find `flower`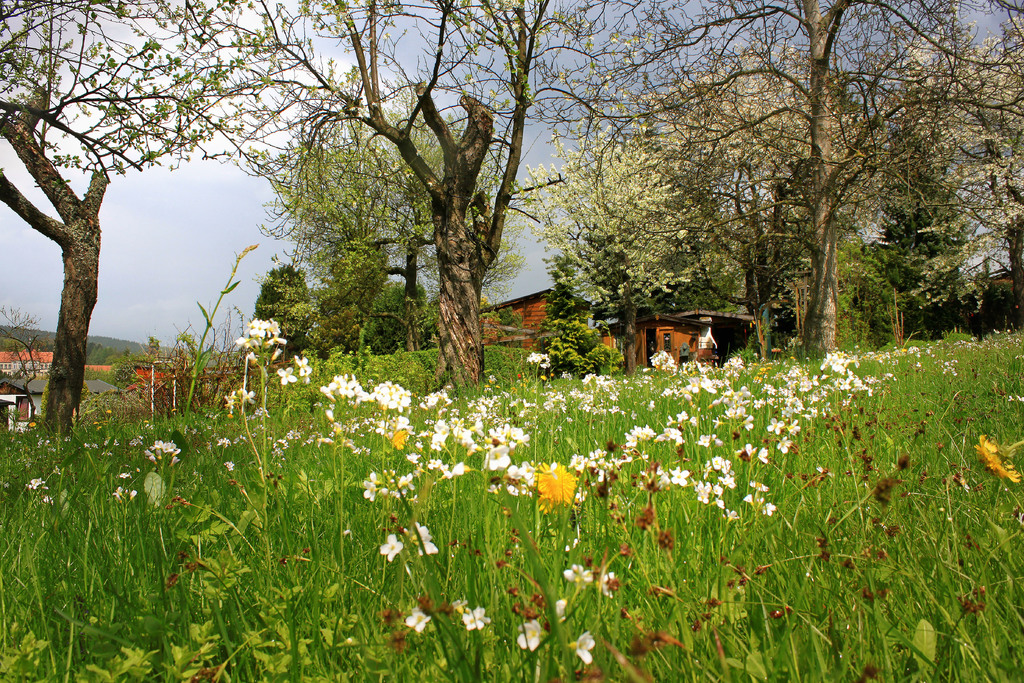
{"x1": 511, "y1": 616, "x2": 557, "y2": 650}
